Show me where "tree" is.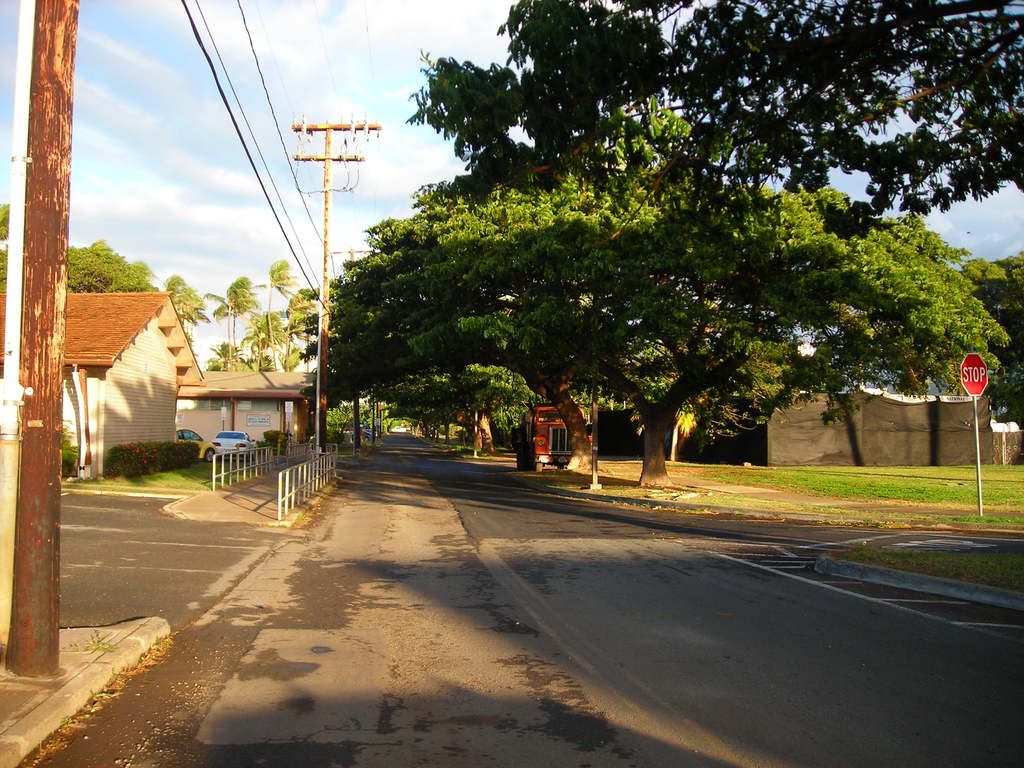
"tree" is at BBox(202, 273, 248, 383).
